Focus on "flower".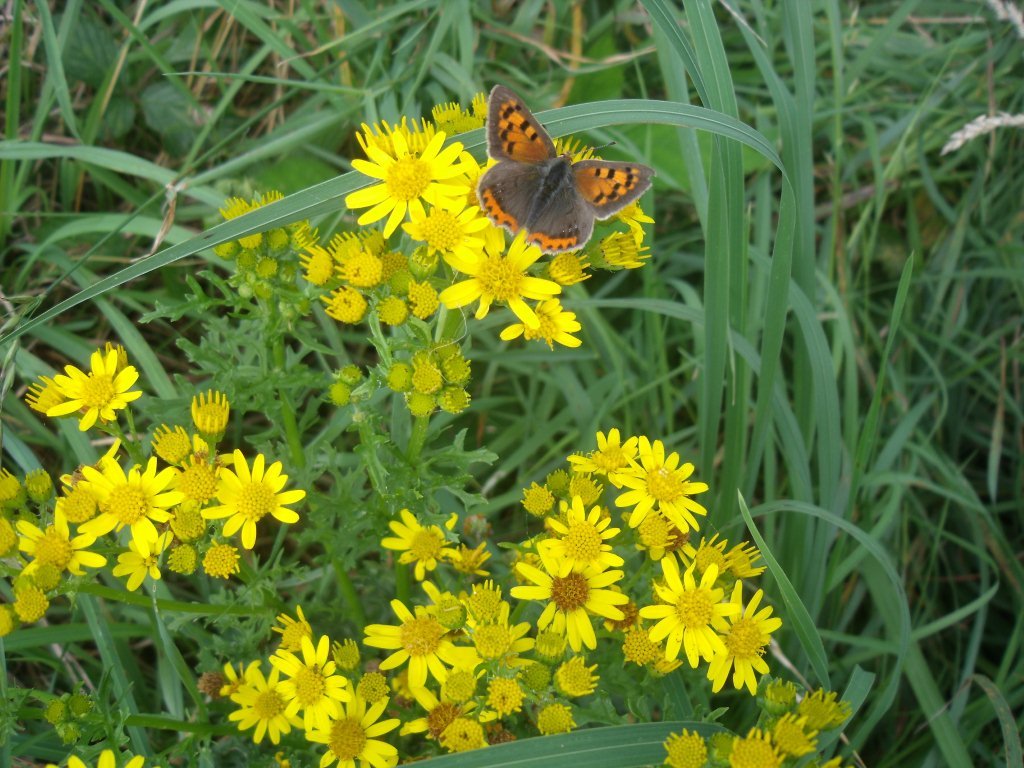
Focused at detection(537, 690, 575, 737).
